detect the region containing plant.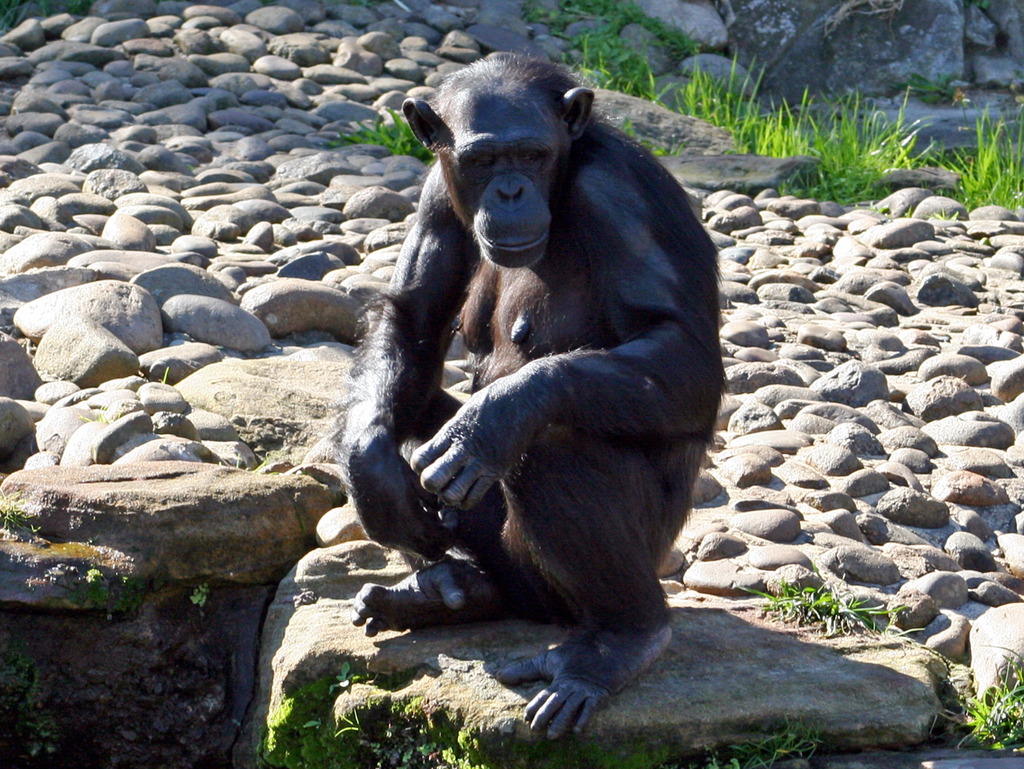
900, 68, 963, 111.
